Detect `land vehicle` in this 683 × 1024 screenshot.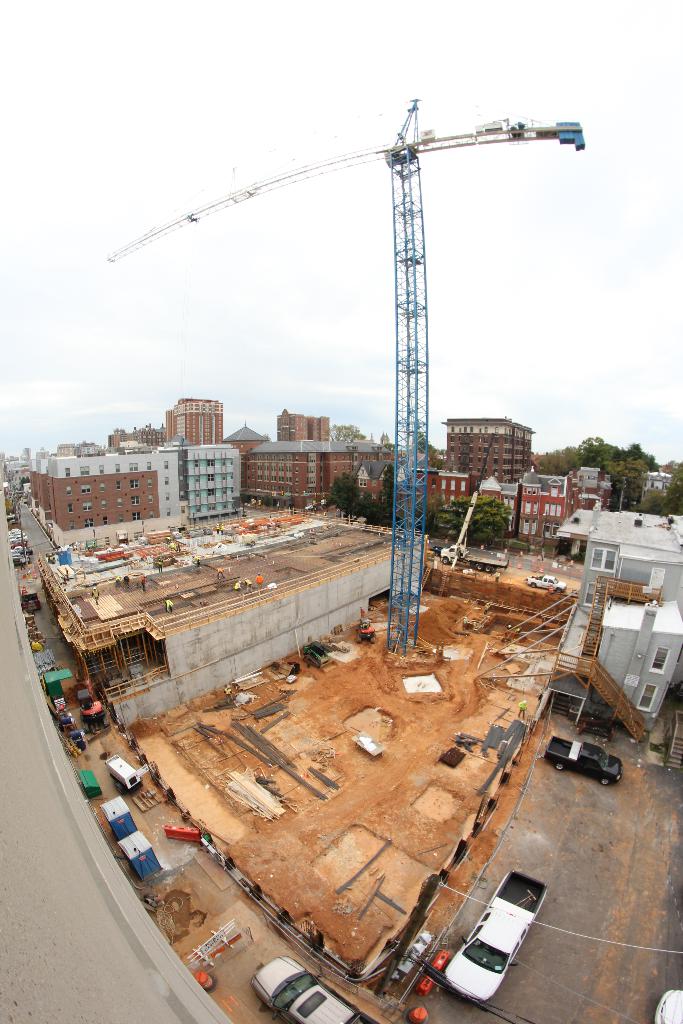
Detection: {"left": 357, "top": 614, "right": 376, "bottom": 646}.
